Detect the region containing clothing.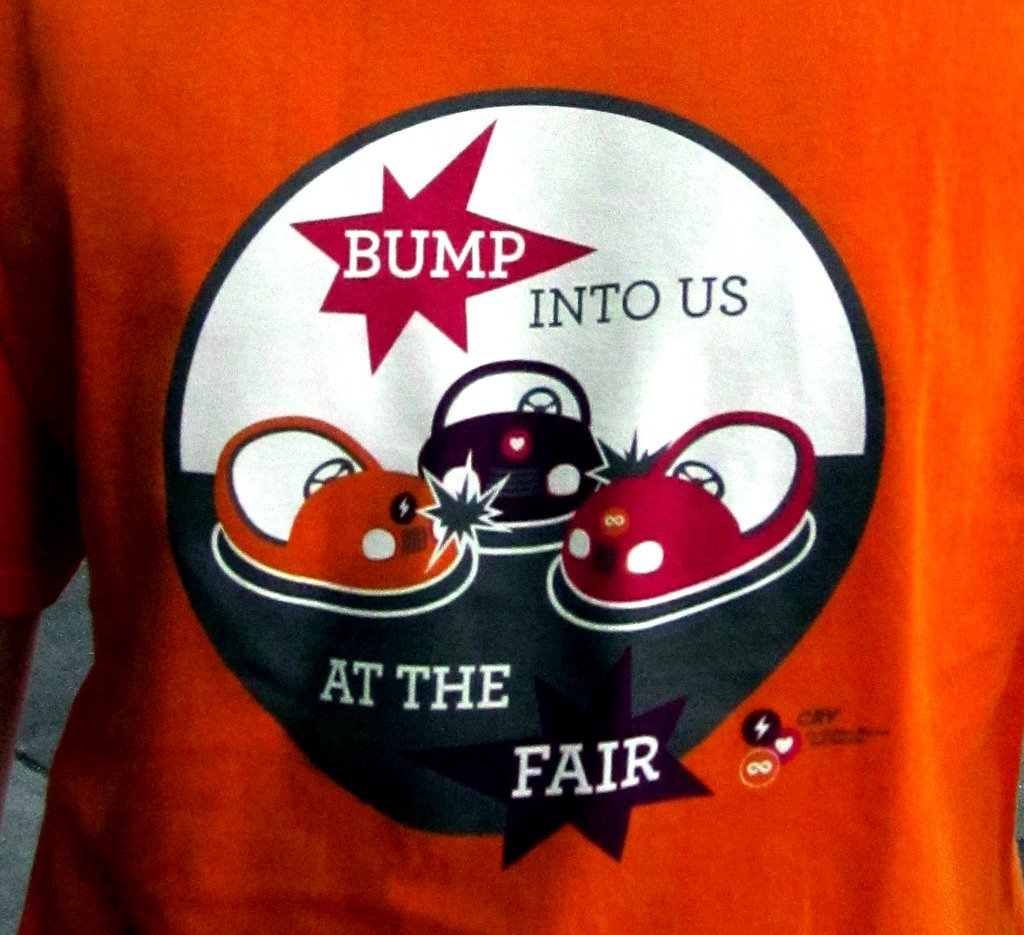
[0,0,1023,934].
